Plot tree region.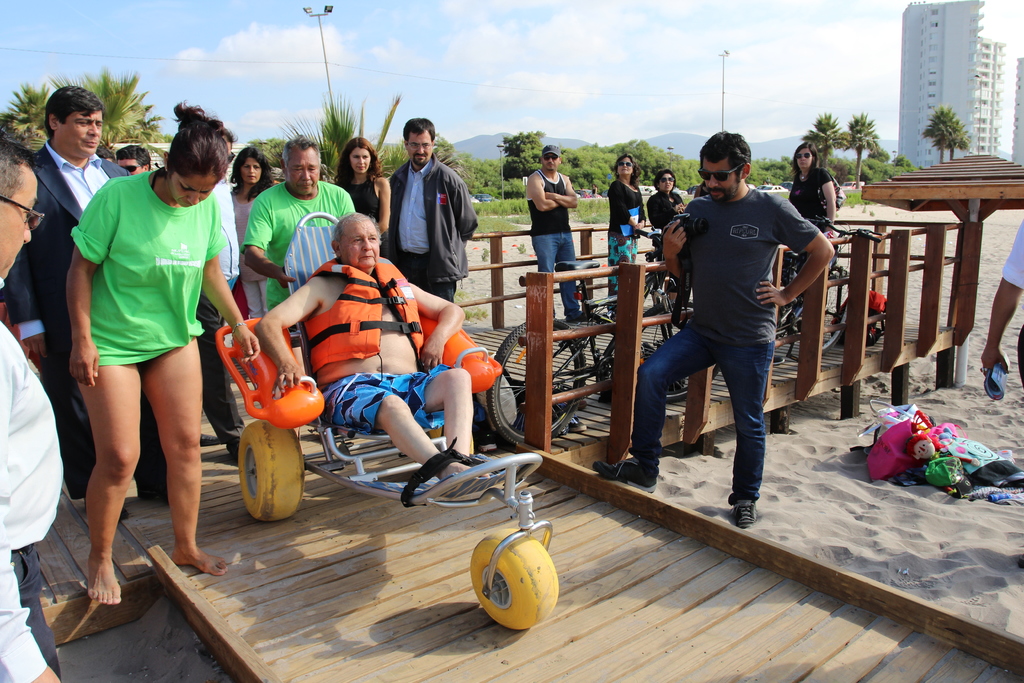
Plotted at [500, 133, 542, 183].
